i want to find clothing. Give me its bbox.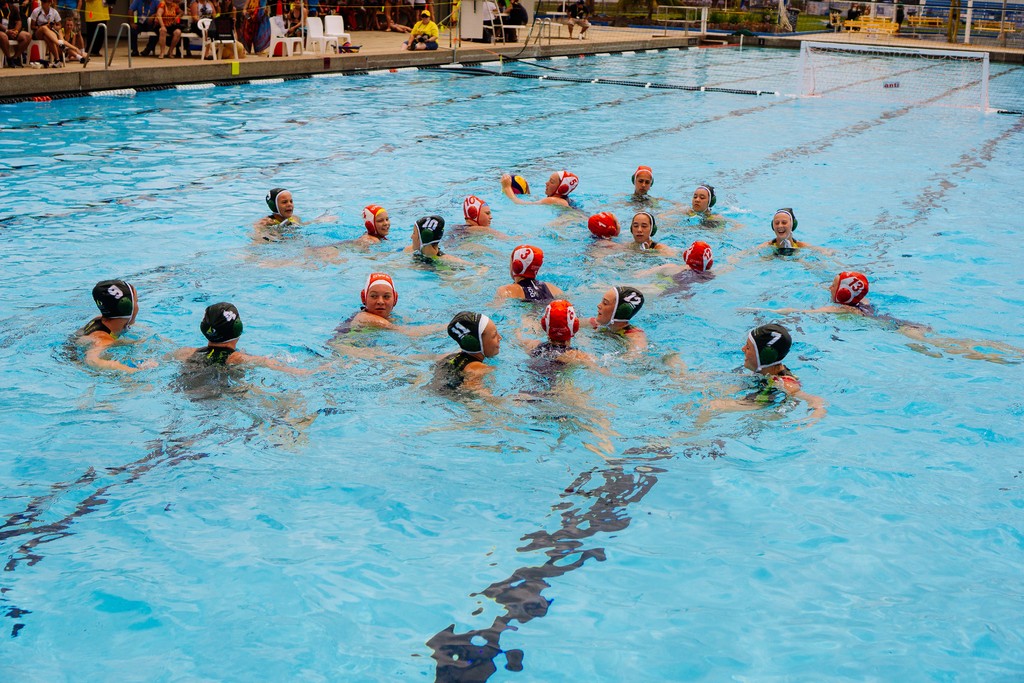
{"left": 412, "top": 16, "right": 440, "bottom": 51}.
